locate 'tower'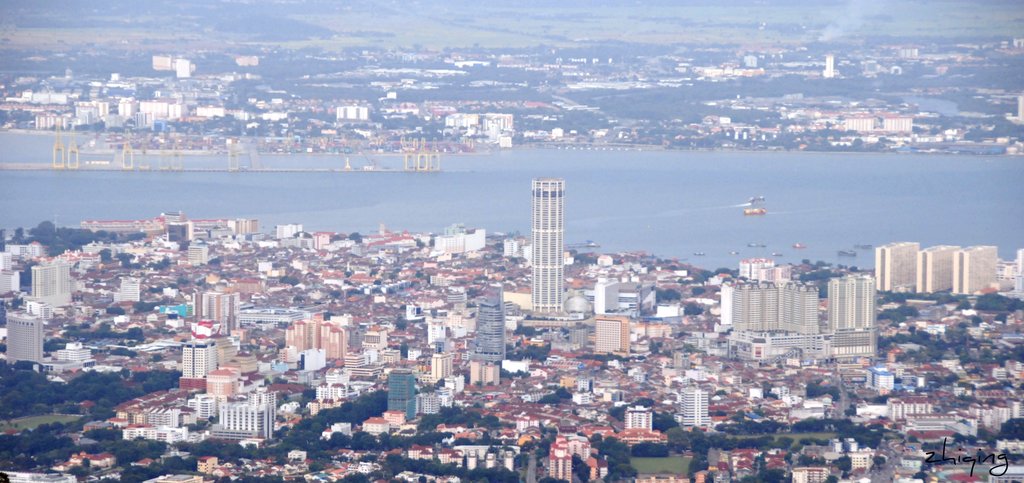
crop(948, 247, 1001, 302)
